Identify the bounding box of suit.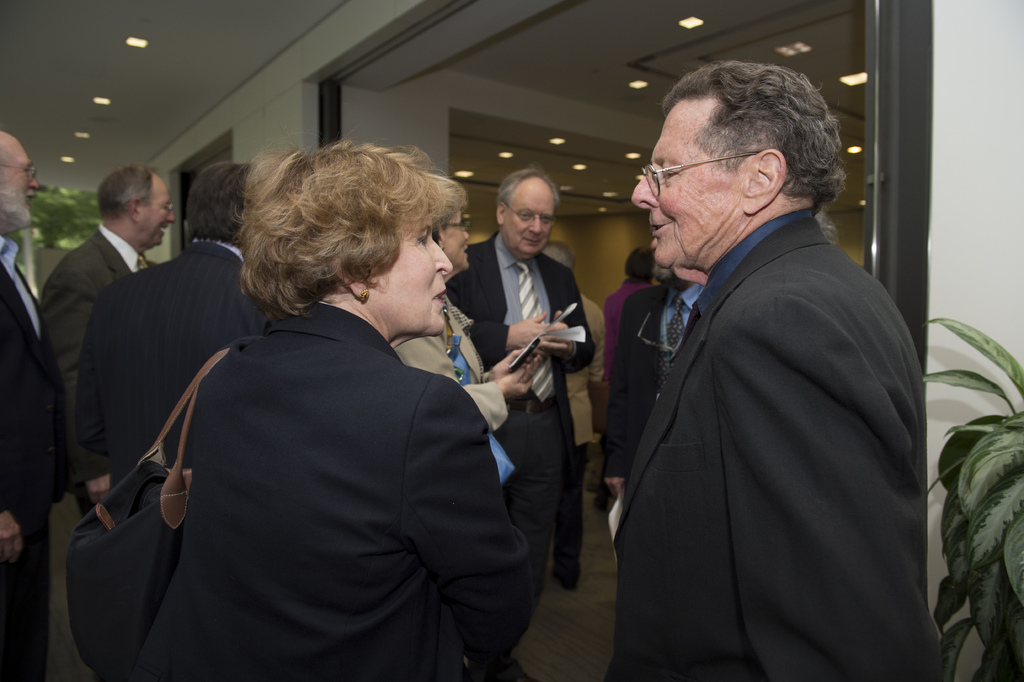
{"left": 118, "top": 299, "right": 565, "bottom": 681}.
